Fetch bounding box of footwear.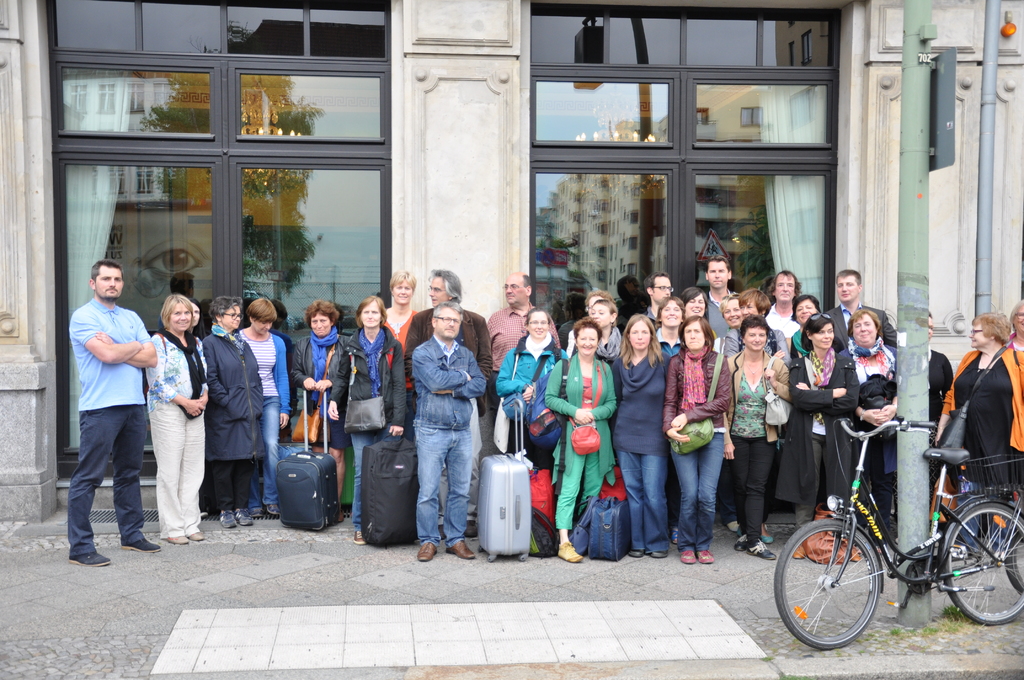
Bbox: bbox=[63, 549, 109, 569].
